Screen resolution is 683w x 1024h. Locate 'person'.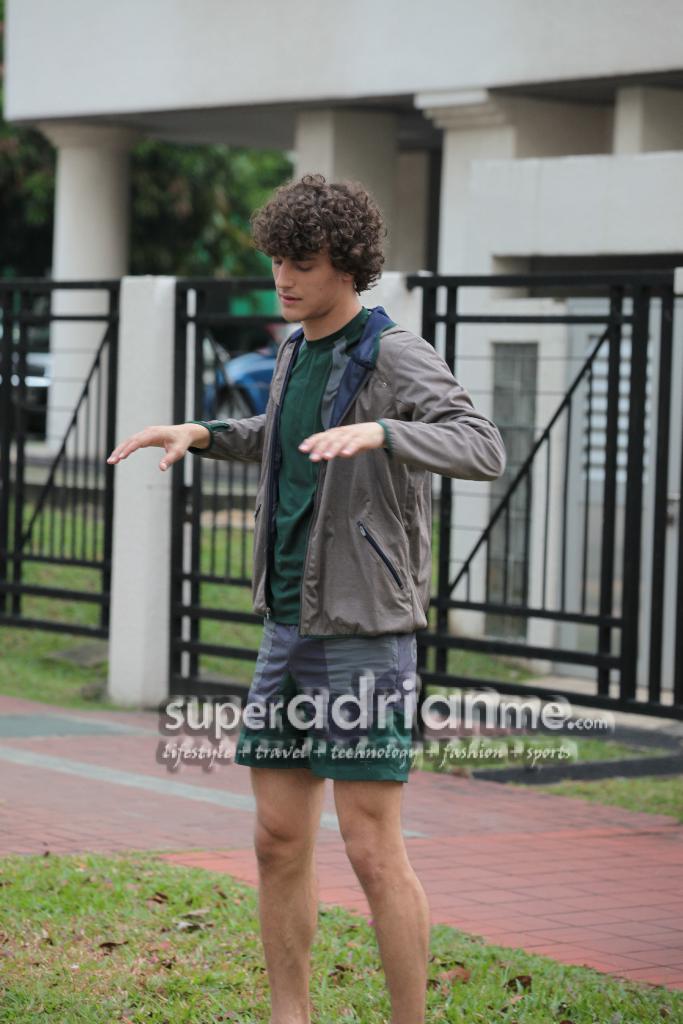
box(175, 172, 493, 1007).
